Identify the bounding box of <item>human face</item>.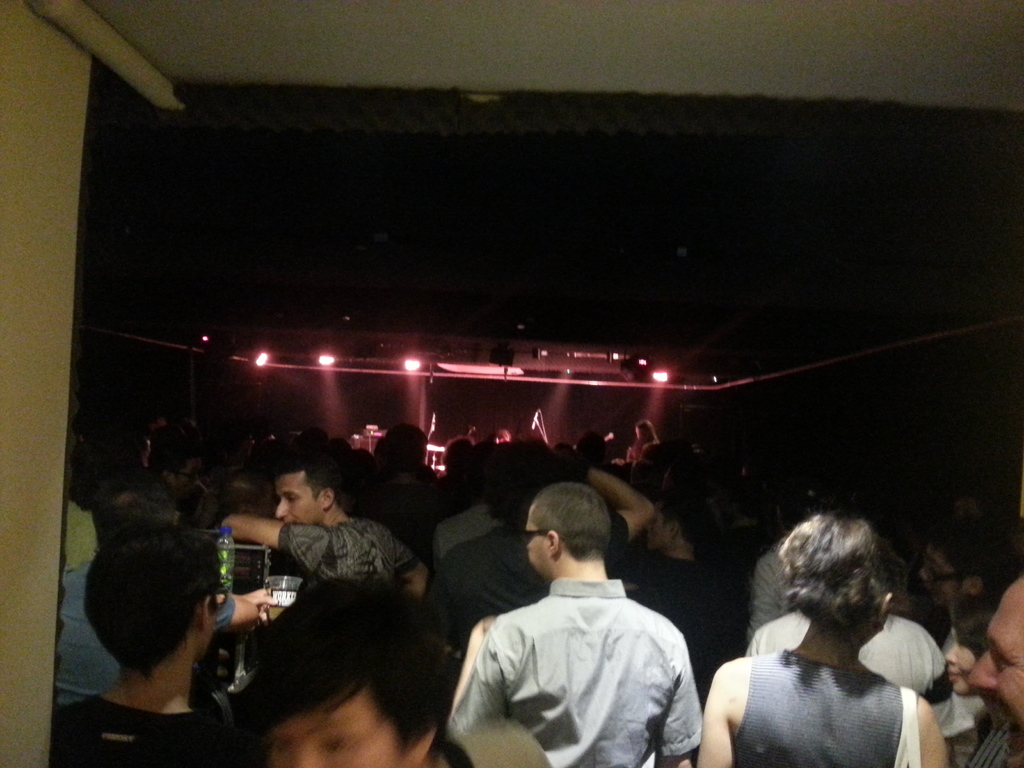
crop(273, 474, 324, 526).
